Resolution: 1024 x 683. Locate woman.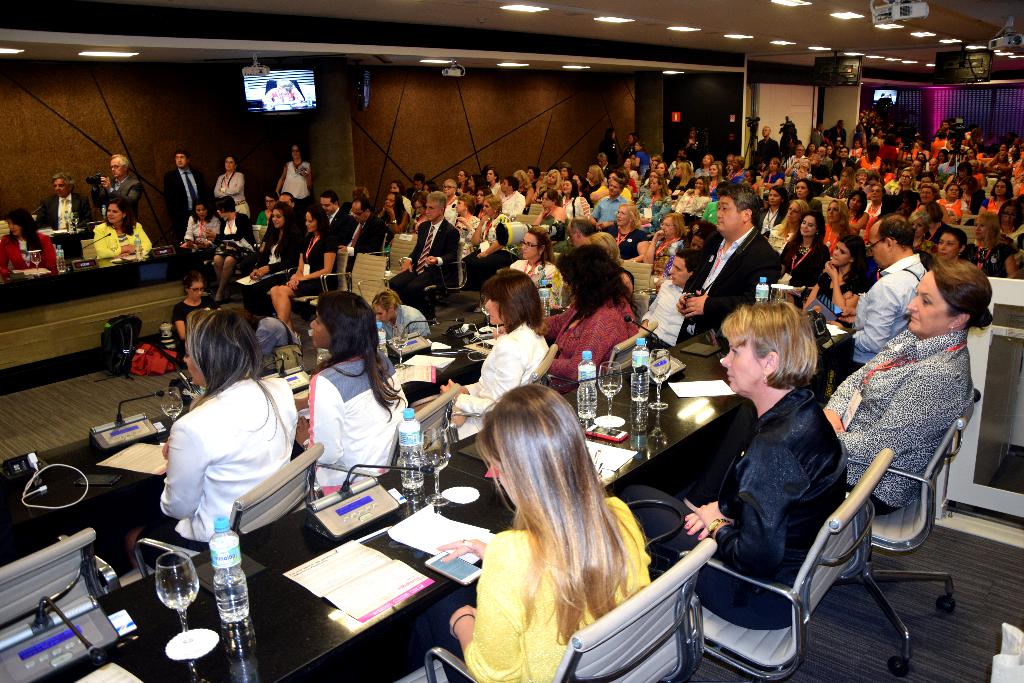
(803, 235, 872, 315).
